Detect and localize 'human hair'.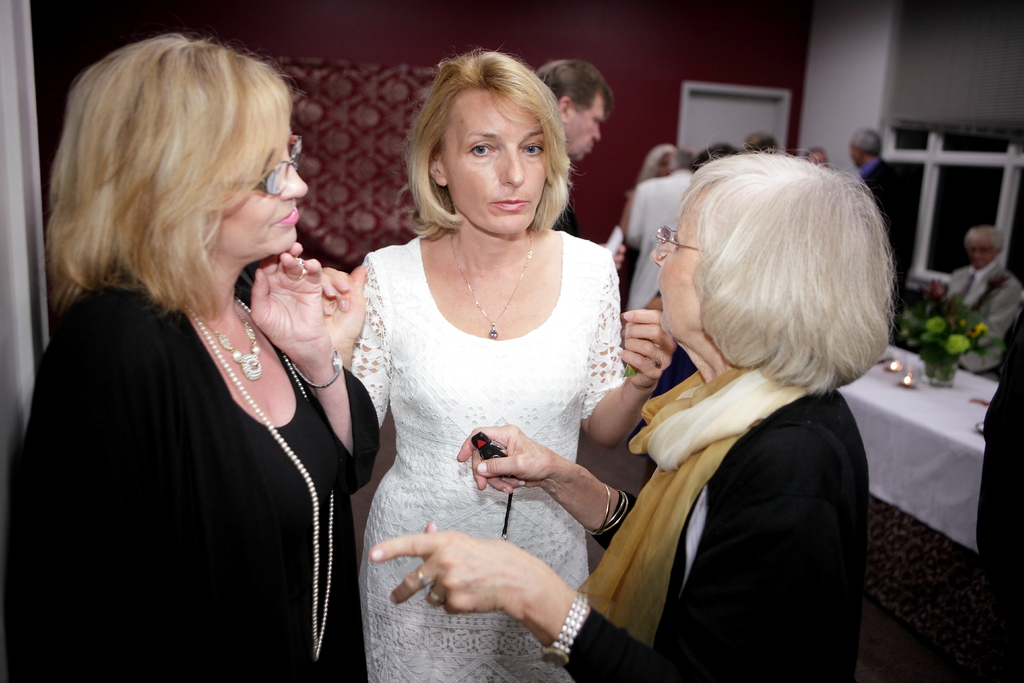
Localized at region(961, 220, 1006, 256).
